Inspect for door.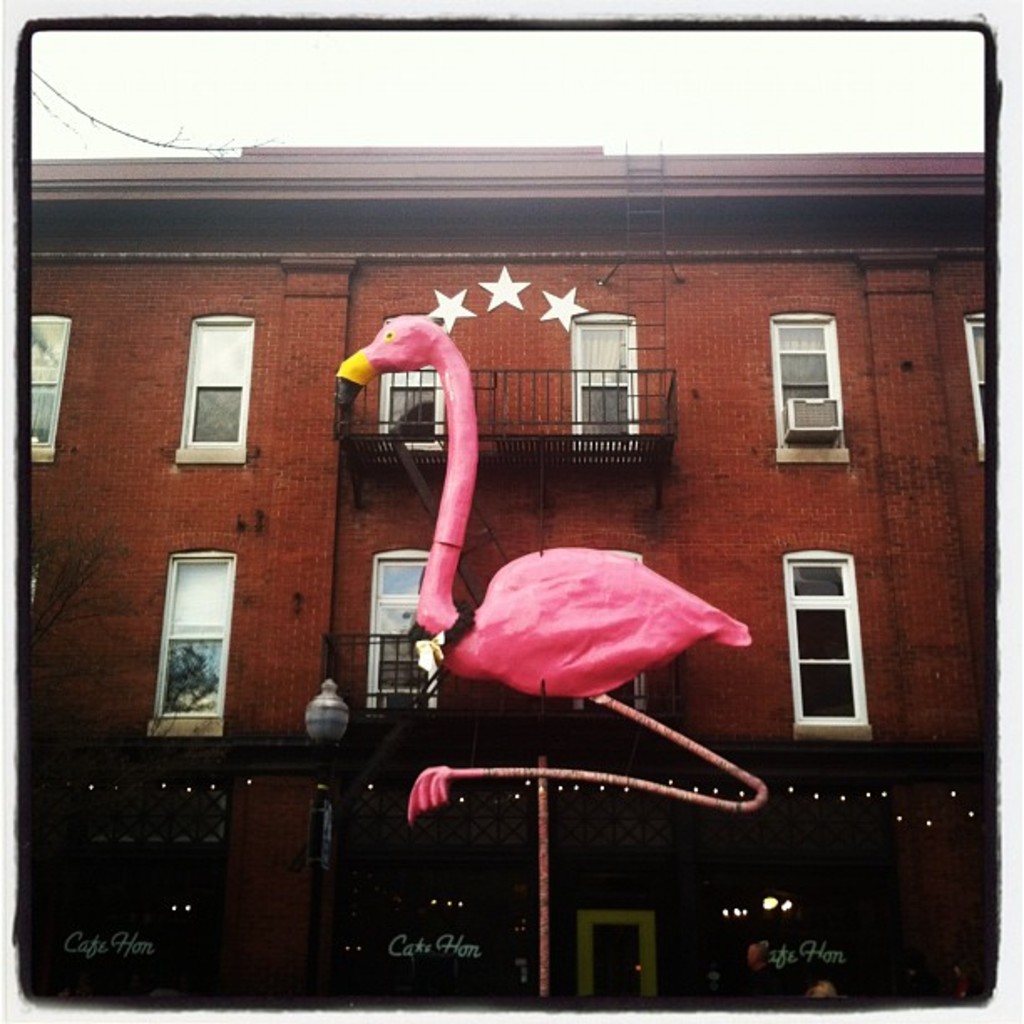
Inspection: <bbox>577, 311, 644, 470</bbox>.
